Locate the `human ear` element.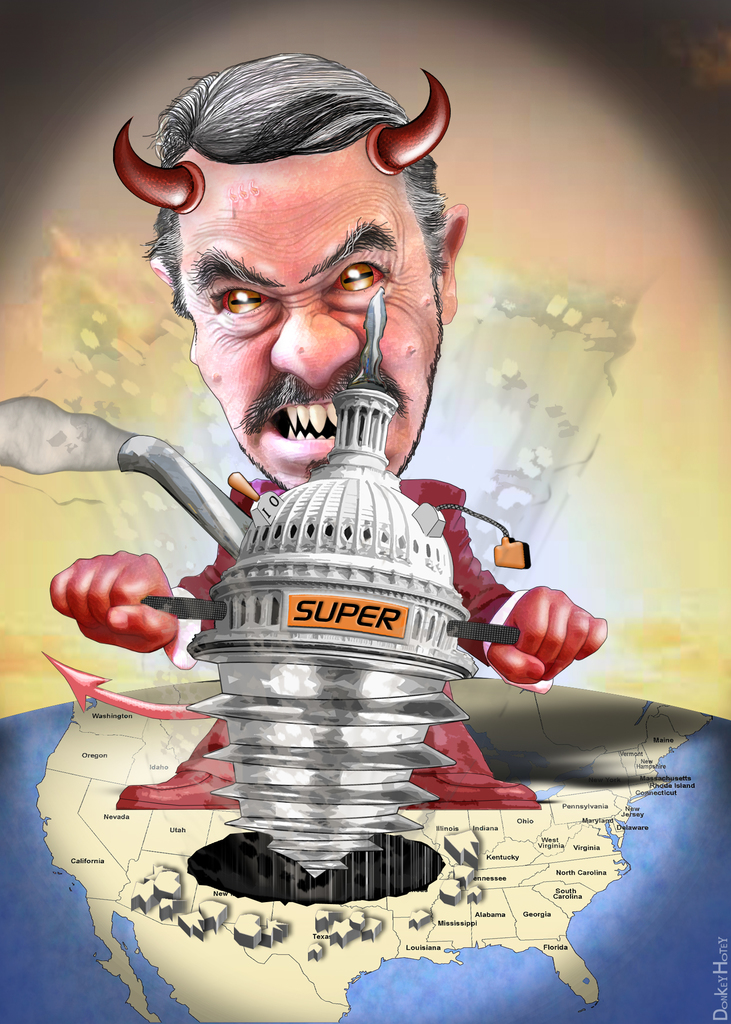
Element bbox: (438,207,467,321).
